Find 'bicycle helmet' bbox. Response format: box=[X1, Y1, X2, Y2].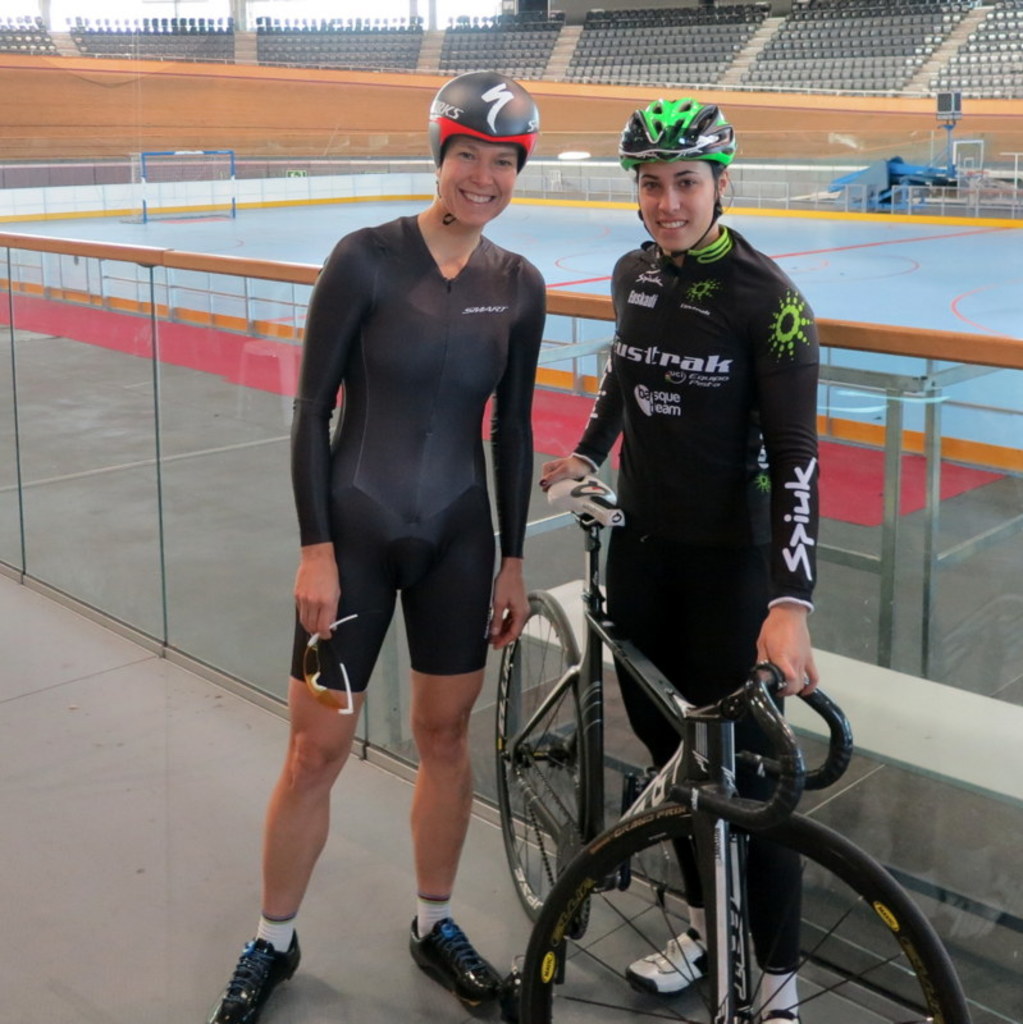
box=[431, 64, 534, 170].
